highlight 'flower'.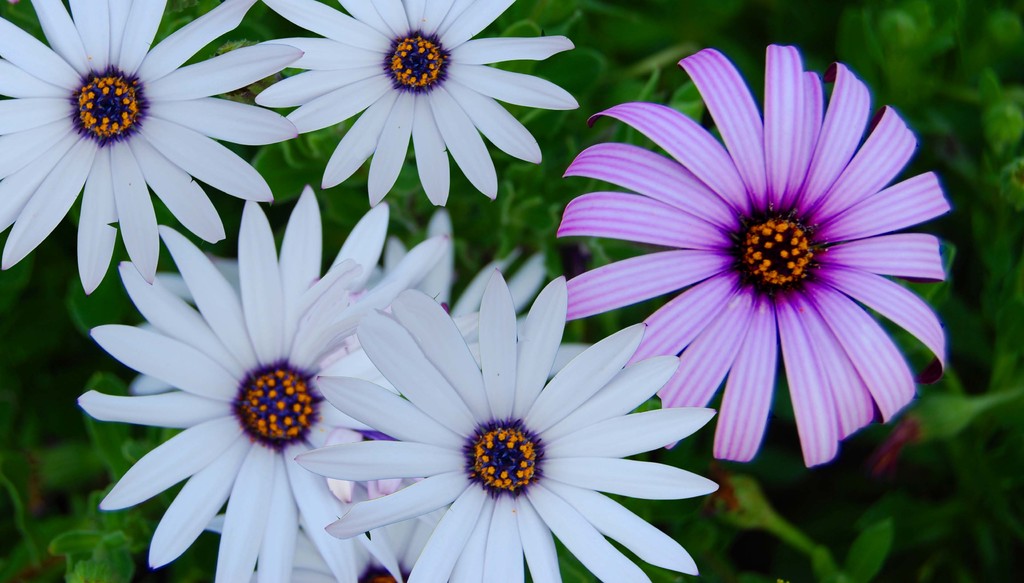
Highlighted region: crop(74, 180, 493, 582).
